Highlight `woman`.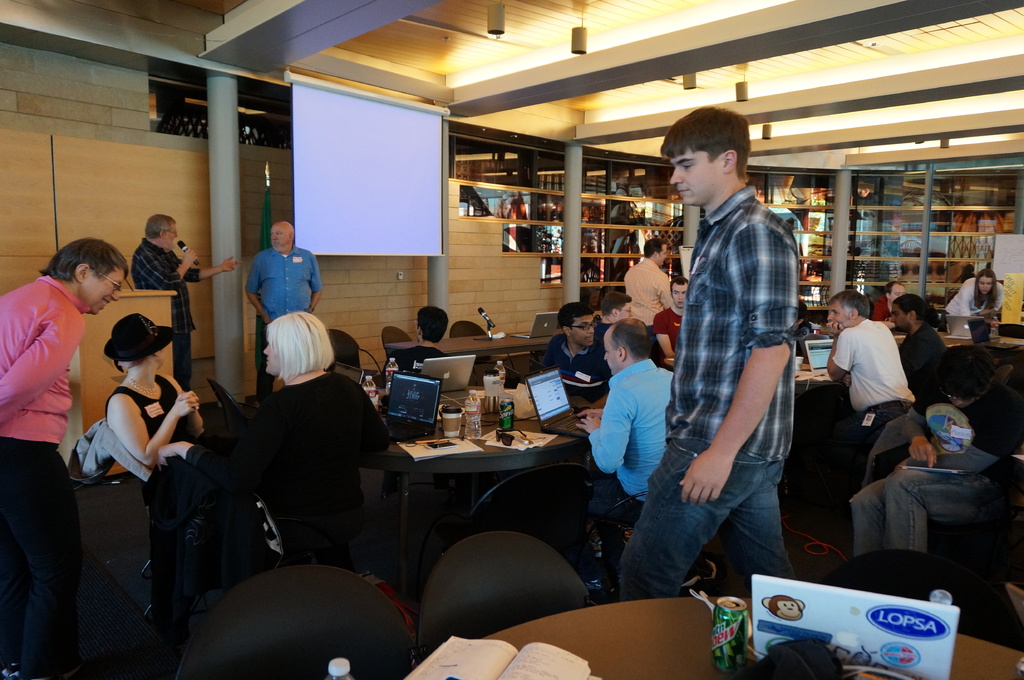
Highlighted region: box=[941, 266, 1012, 320].
